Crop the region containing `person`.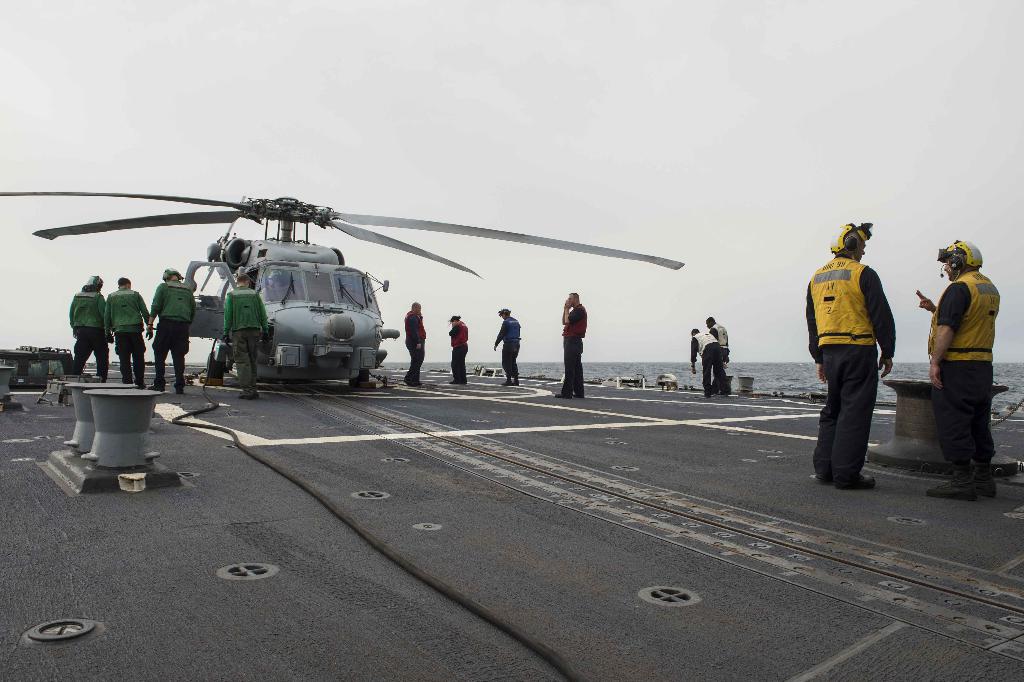
Crop region: [left=915, top=236, right=1000, bottom=511].
